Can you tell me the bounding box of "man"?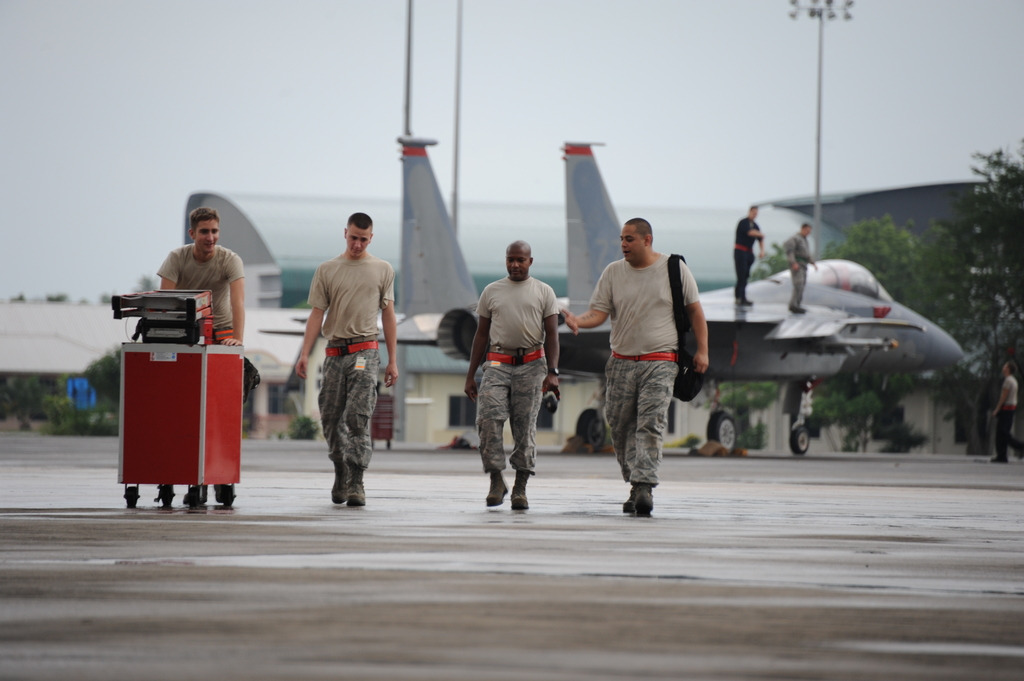
[733, 202, 764, 307].
